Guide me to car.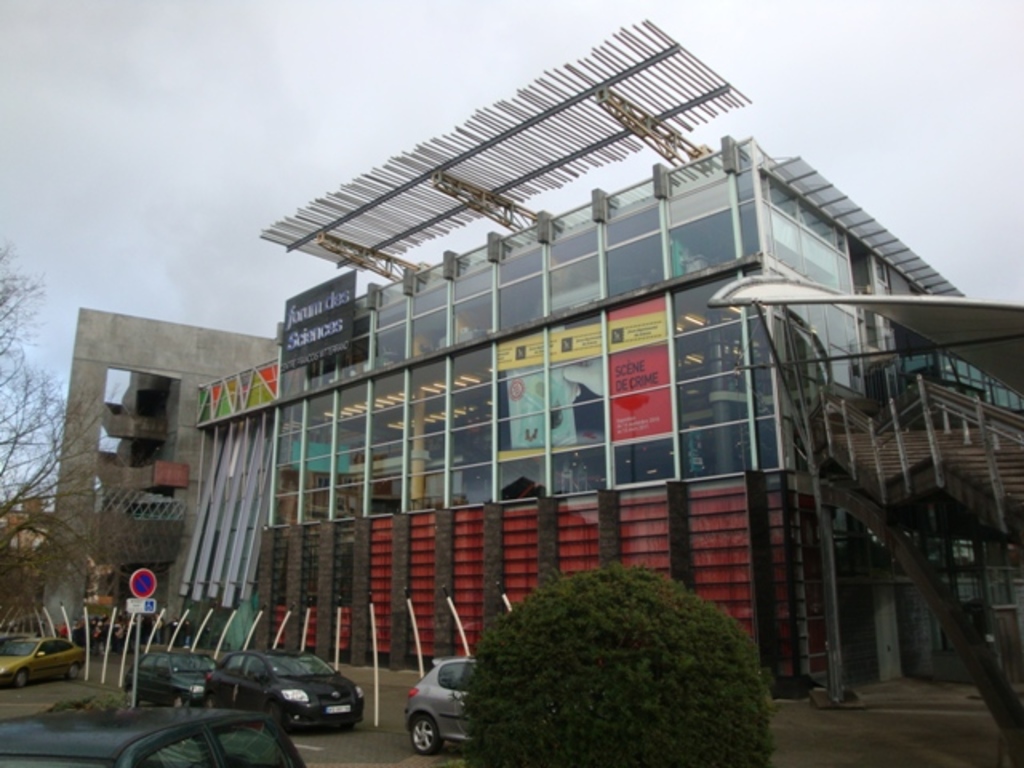
Guidance: region(0, 638, 80, 691).
